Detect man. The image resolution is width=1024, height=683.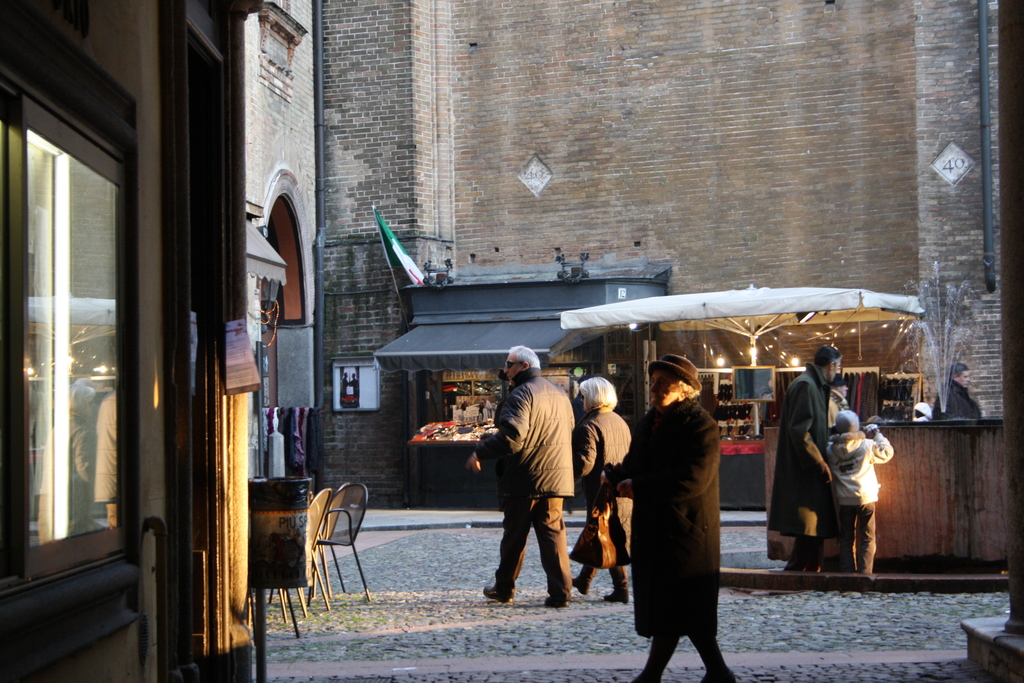
select_region(934, 361, 984, 418).
